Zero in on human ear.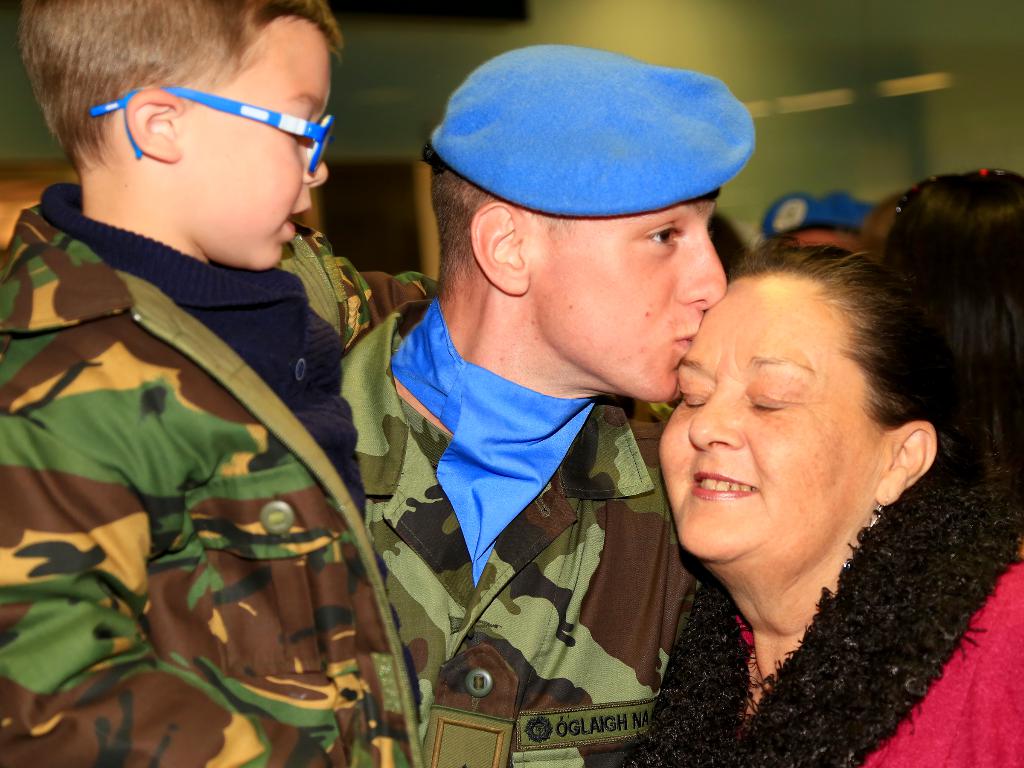
Zeroed in: 875, 422, 934, 509.
